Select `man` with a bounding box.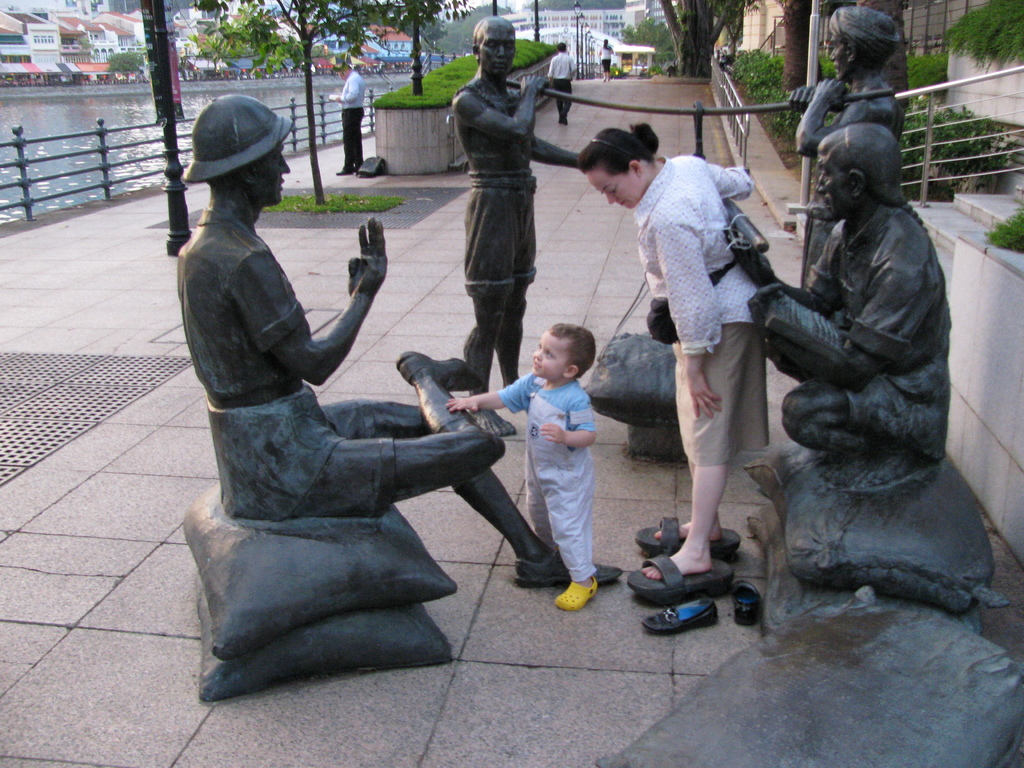
548 42 577 126.
